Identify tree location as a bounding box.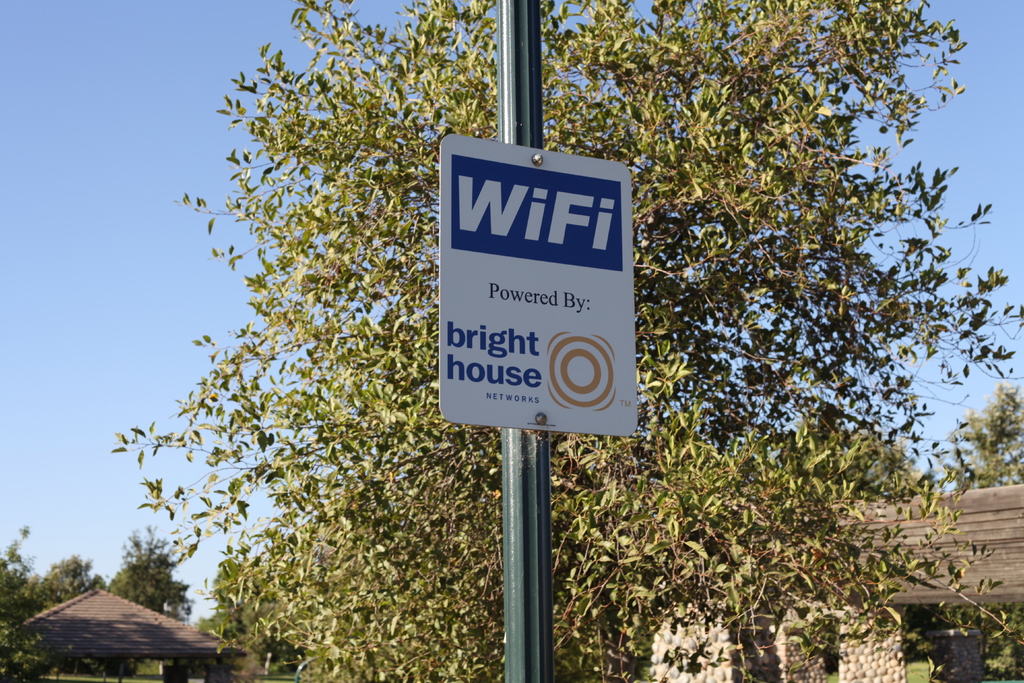
[left=106, top=0, right=1023, bottom=682].
